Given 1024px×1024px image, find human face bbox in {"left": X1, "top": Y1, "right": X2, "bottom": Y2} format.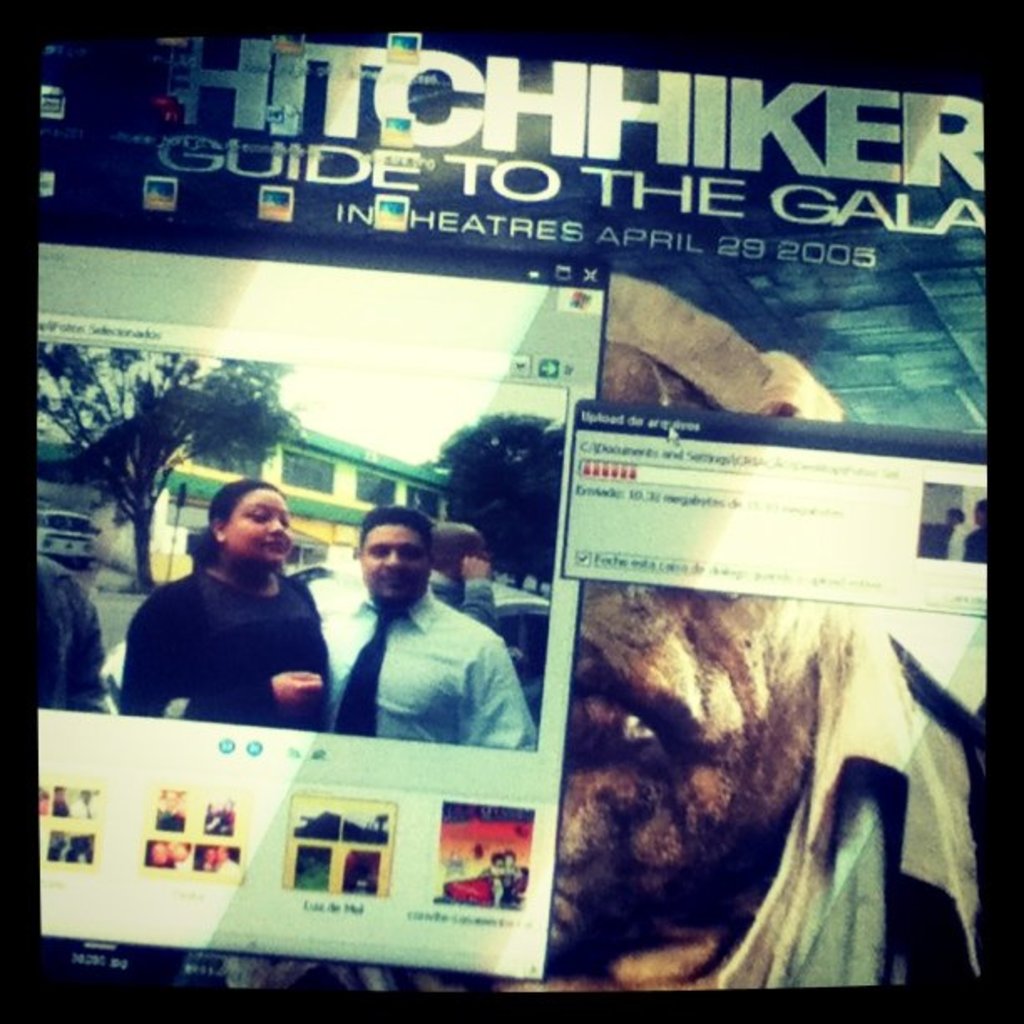
{"left": 154, "top": 848, "right": 167, "bottom": 868}.
